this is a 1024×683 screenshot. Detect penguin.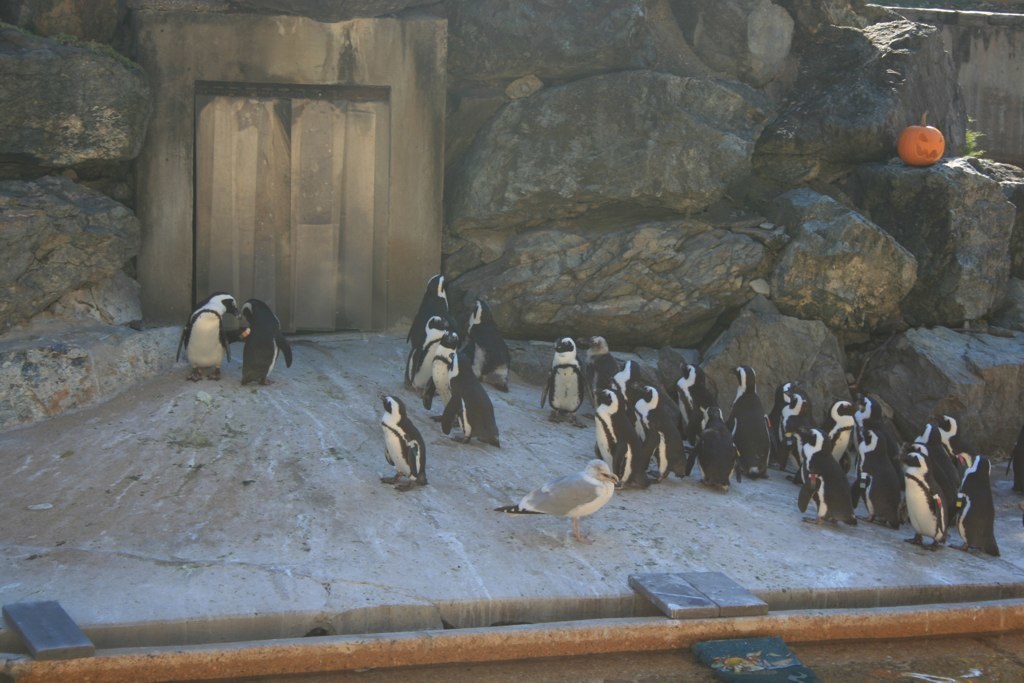
[231, 299, 294, 384].
